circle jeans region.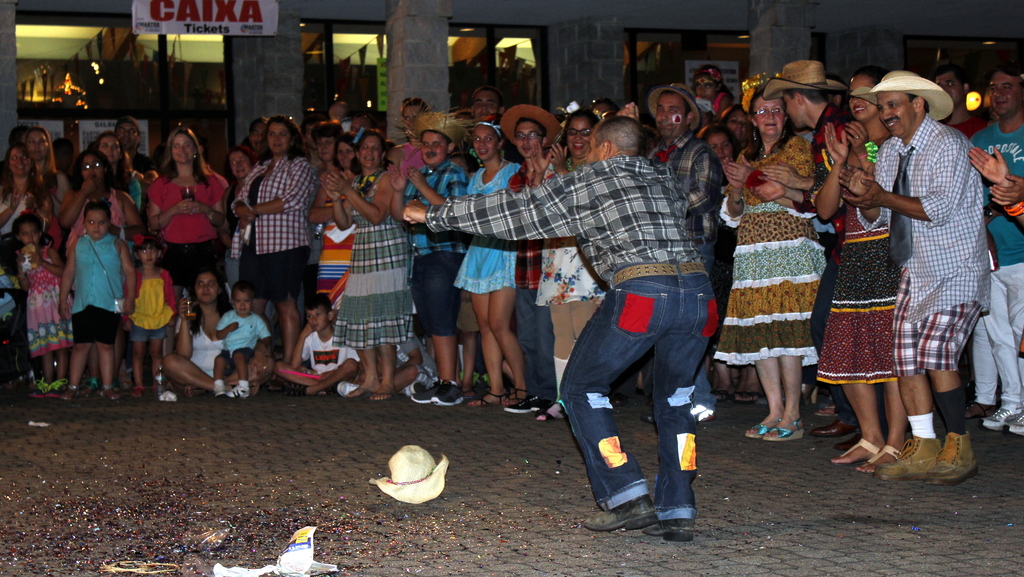
Region: [left=565, top=268, right=719, bottom=526].
